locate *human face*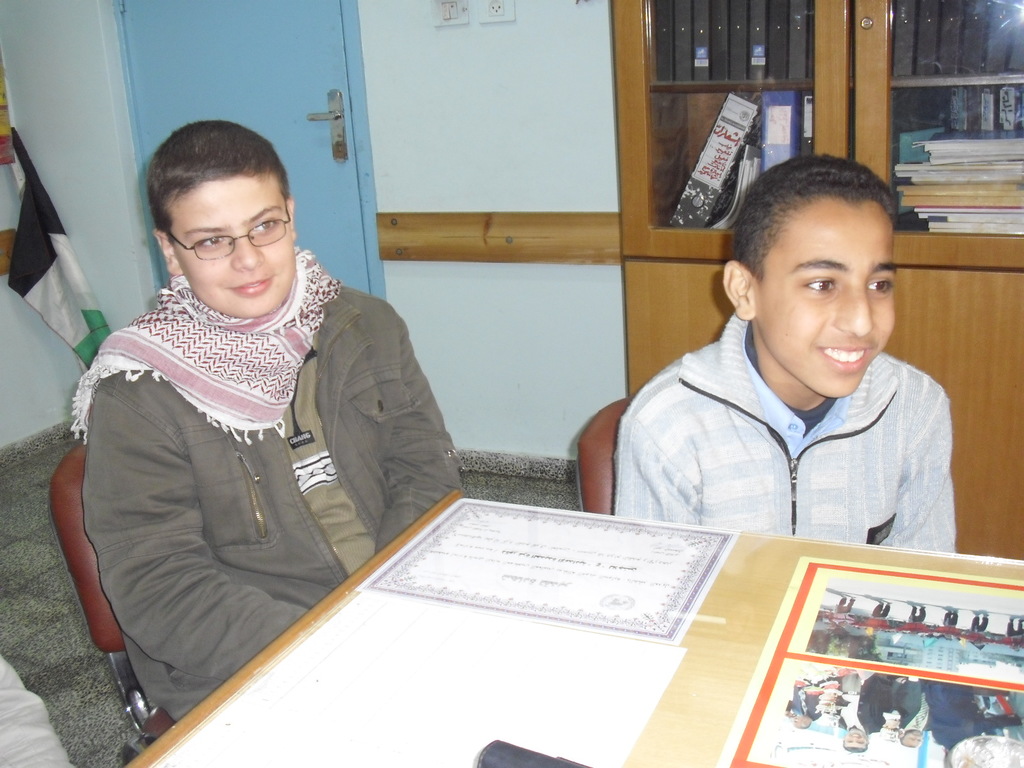
{"x1": 178, "y1": 176, "x2": 291, "y2": 316}
